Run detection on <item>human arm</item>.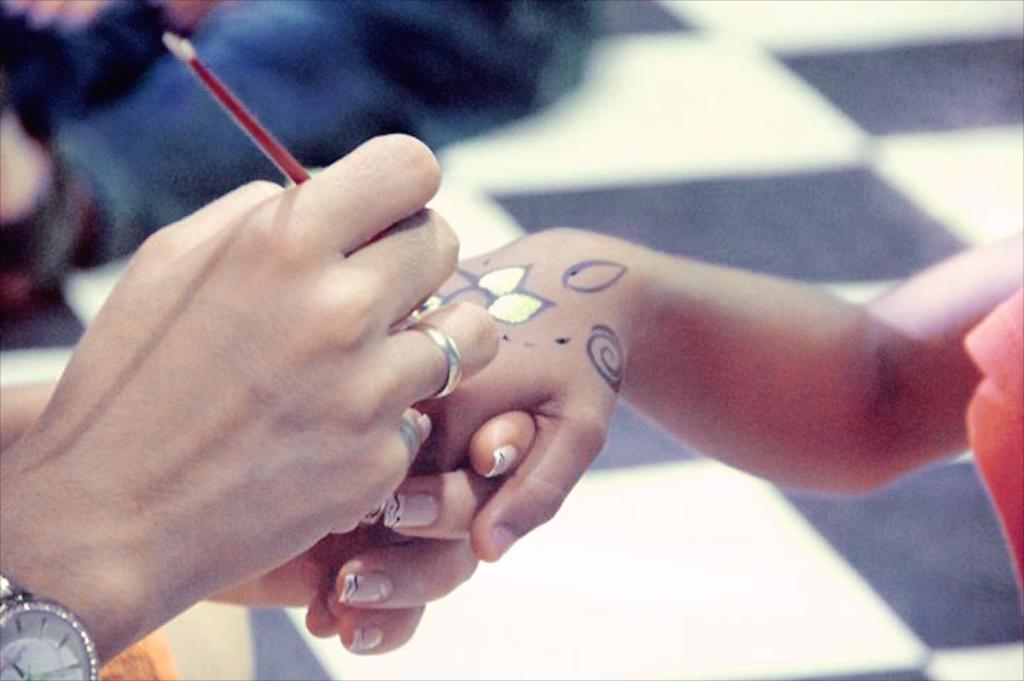
Result: bbox(0, 314, 506, 660).
